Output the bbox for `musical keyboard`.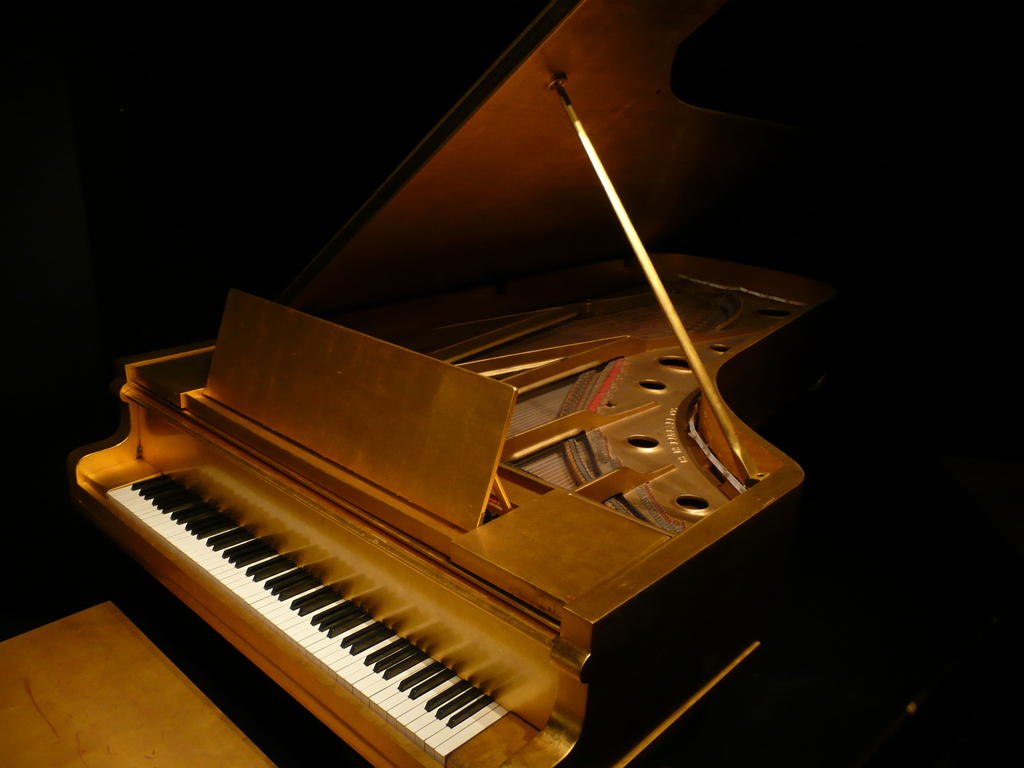
104/468/506/764.
